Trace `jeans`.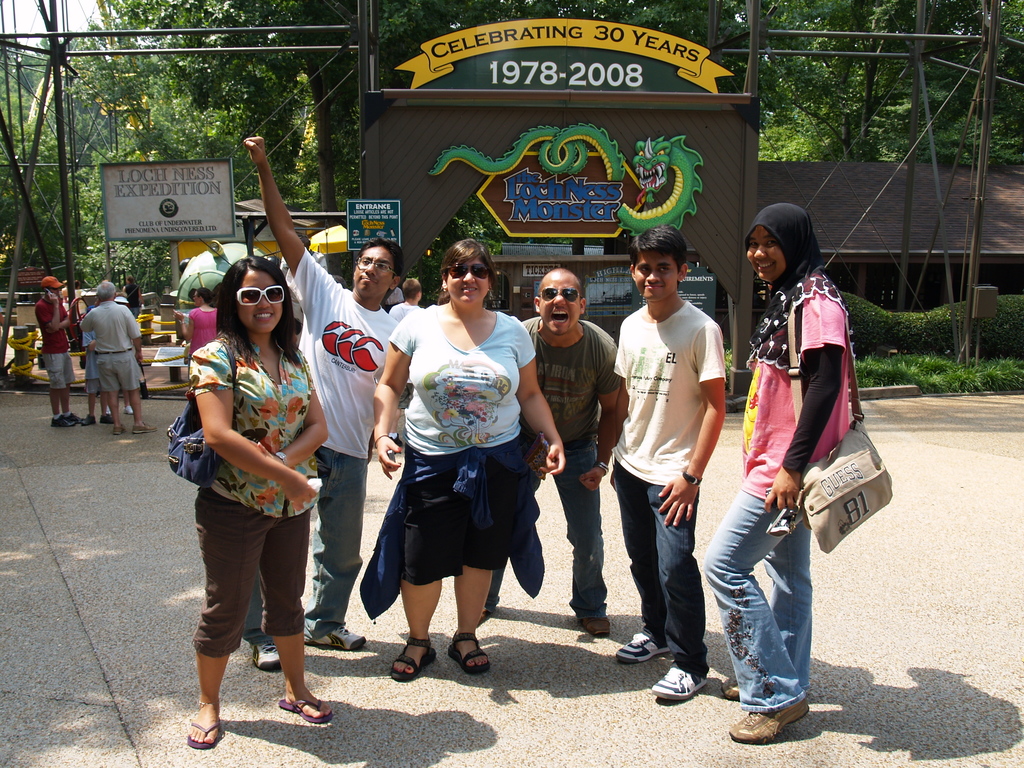
Traced to select_region(615, 465, 707, 679).
